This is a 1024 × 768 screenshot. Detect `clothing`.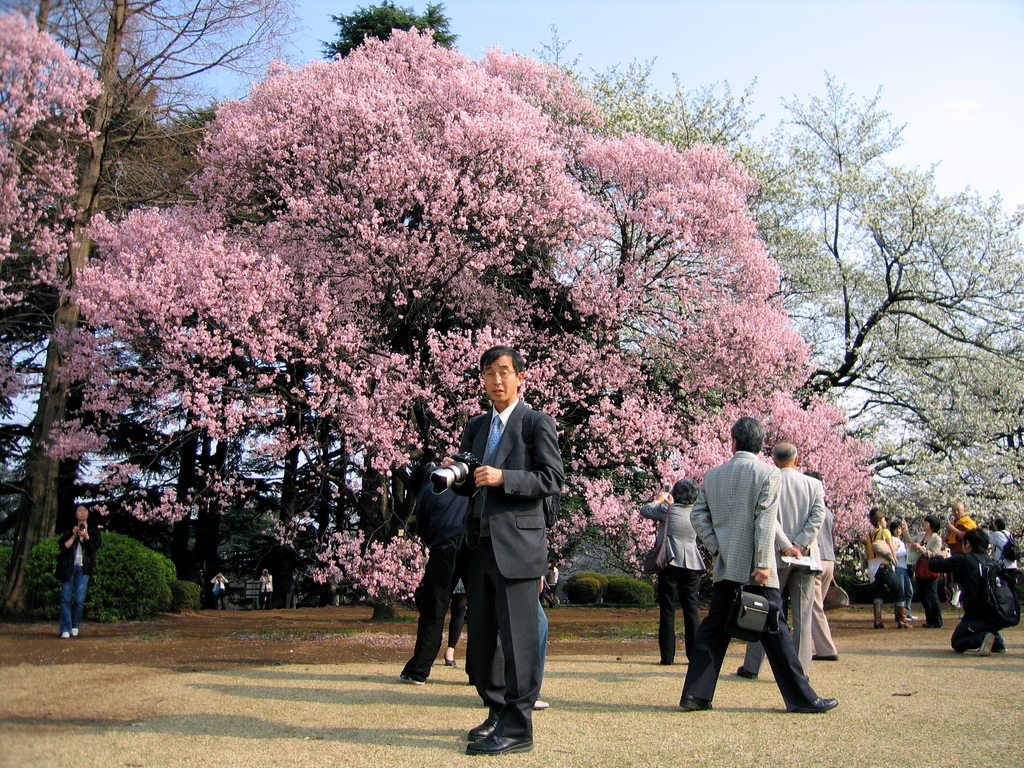
detection(956, 544, 1000, 643).
